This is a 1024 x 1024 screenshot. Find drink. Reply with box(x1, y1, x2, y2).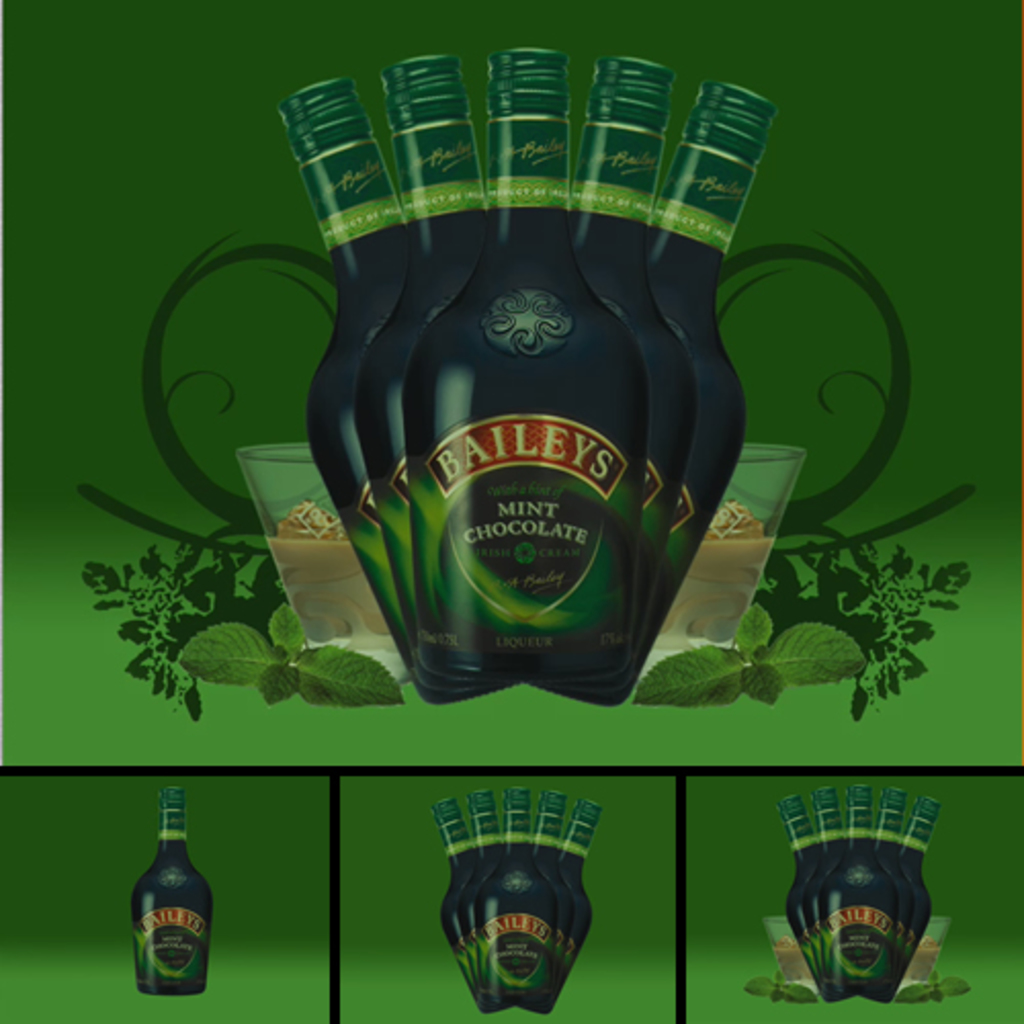
box(111, 825, 209, 1010).
